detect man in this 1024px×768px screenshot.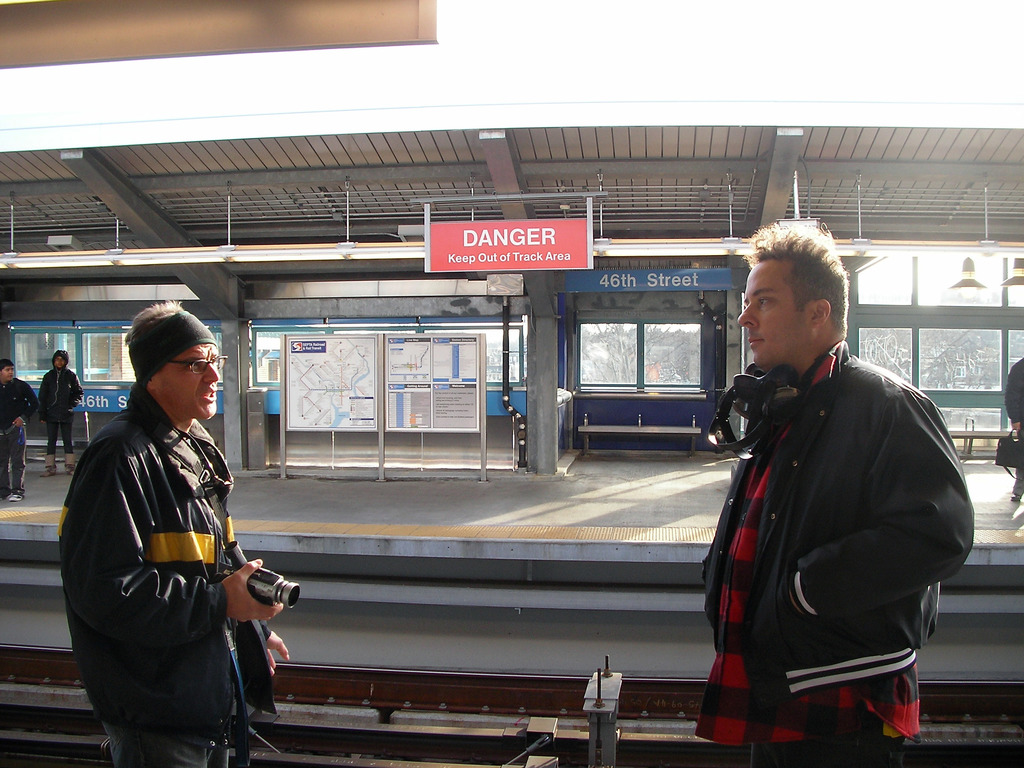
Detection: {"x1": 705, "y1": 207, "x2": 957, "y2": 767}.
